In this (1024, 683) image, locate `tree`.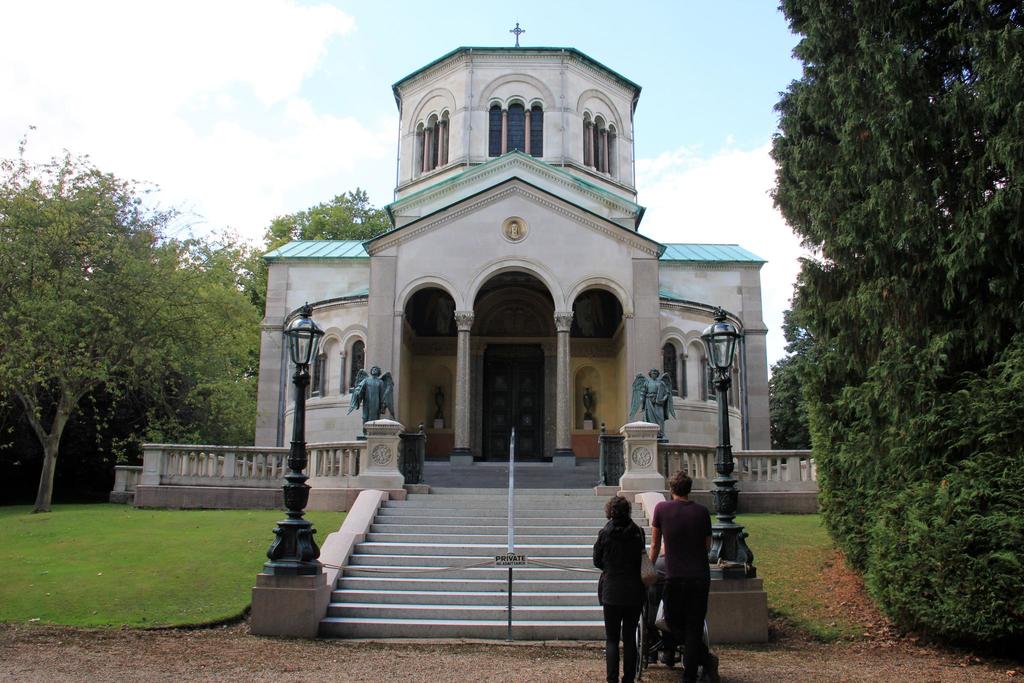
Bounding box: x1=250 y1=178 x2=399 y2=308.
